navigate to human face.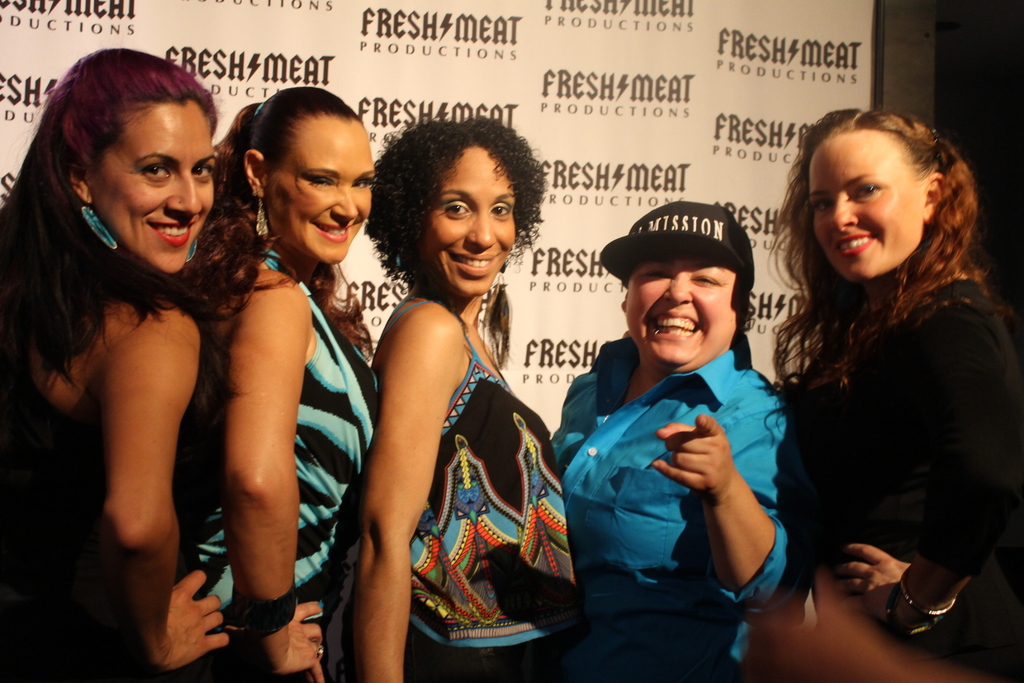
Navigation target: l=409, t=147, r=515, b=300.
